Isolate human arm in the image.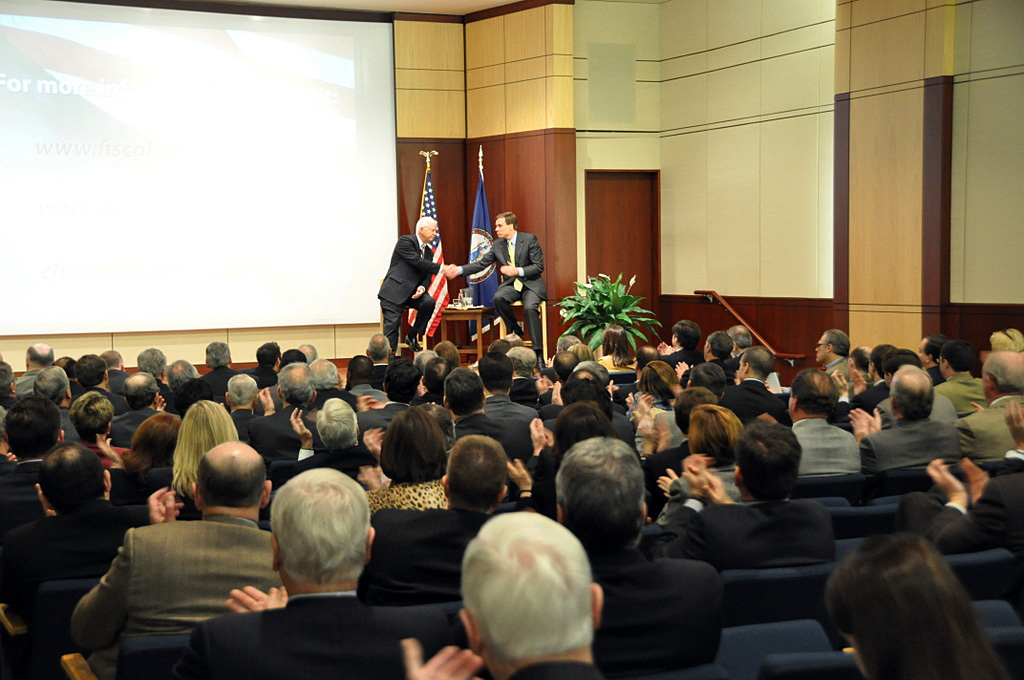
Isolated region: [left=497, top=237, right=549, bottom=280].
